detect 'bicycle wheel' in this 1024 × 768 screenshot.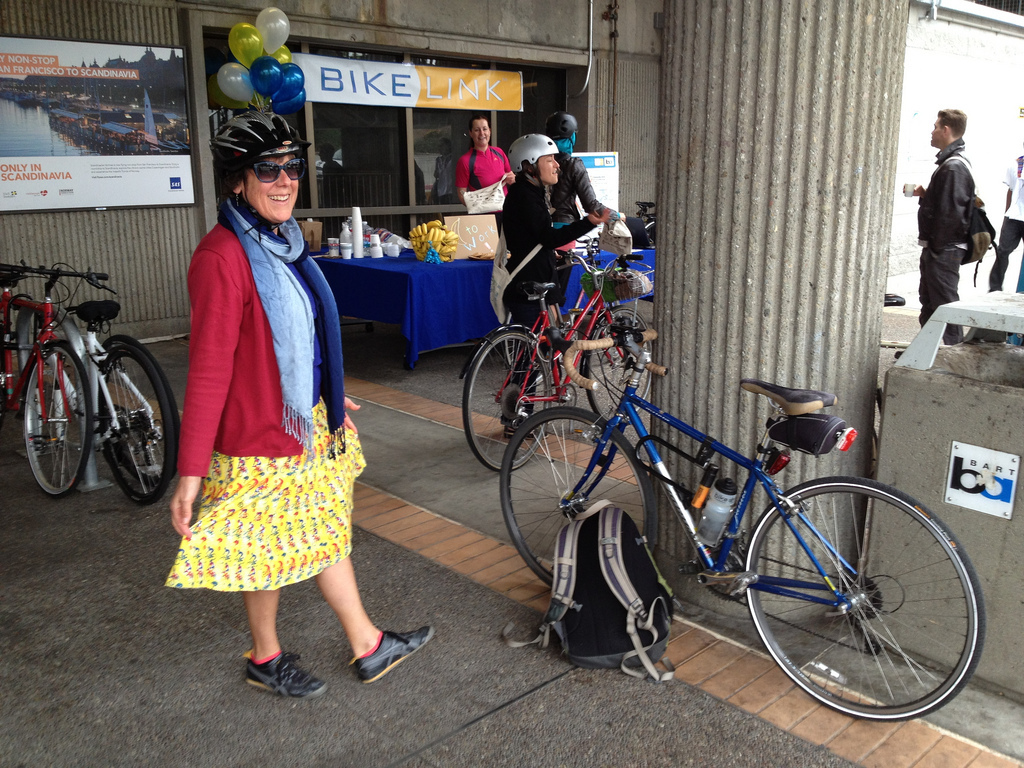
Detection: x1=94, y1=348, x2=177, y2=511.
